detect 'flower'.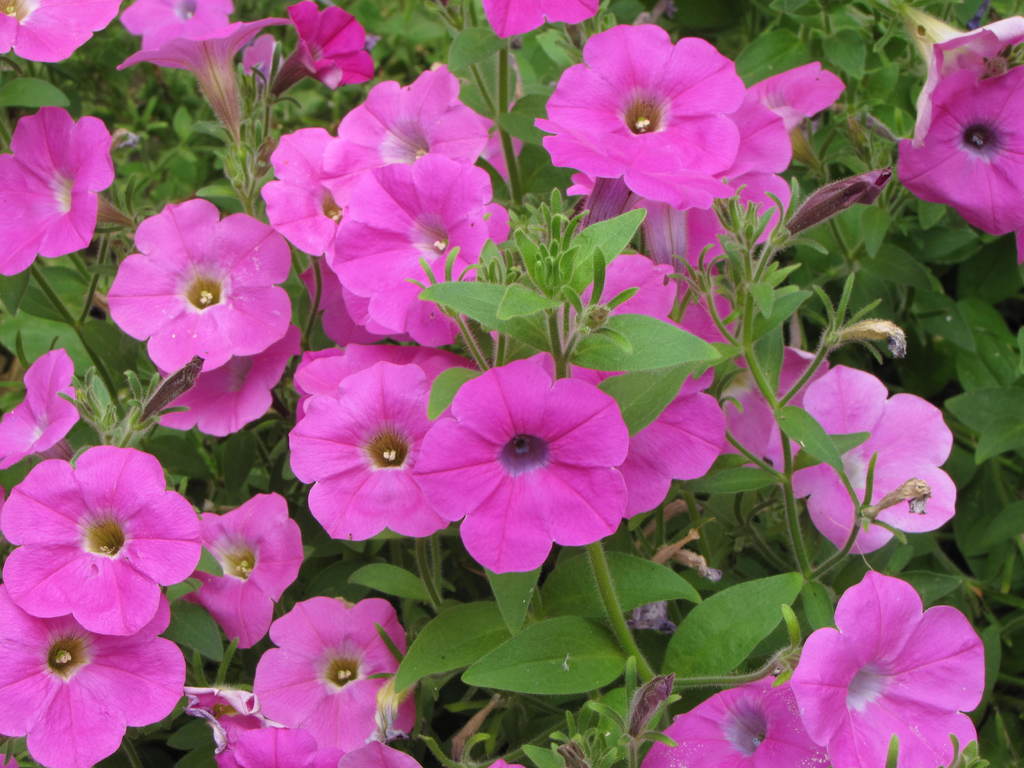
Detected at left=769, top=360, right=958, bottom=556.
